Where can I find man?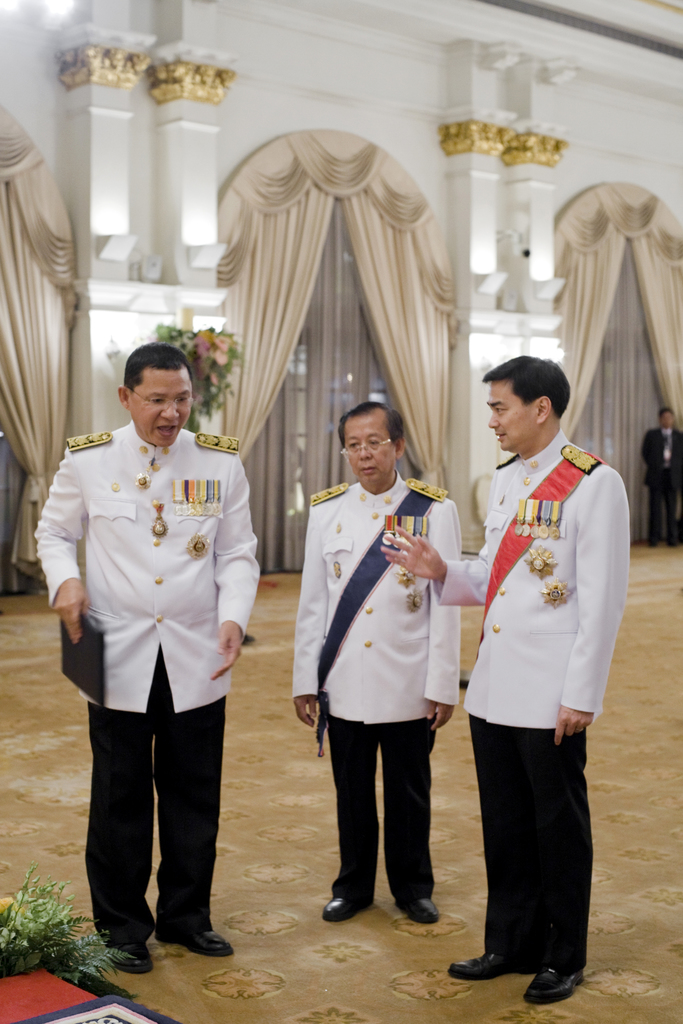
You can find it at bbox=[298, 400, 485, 923].
